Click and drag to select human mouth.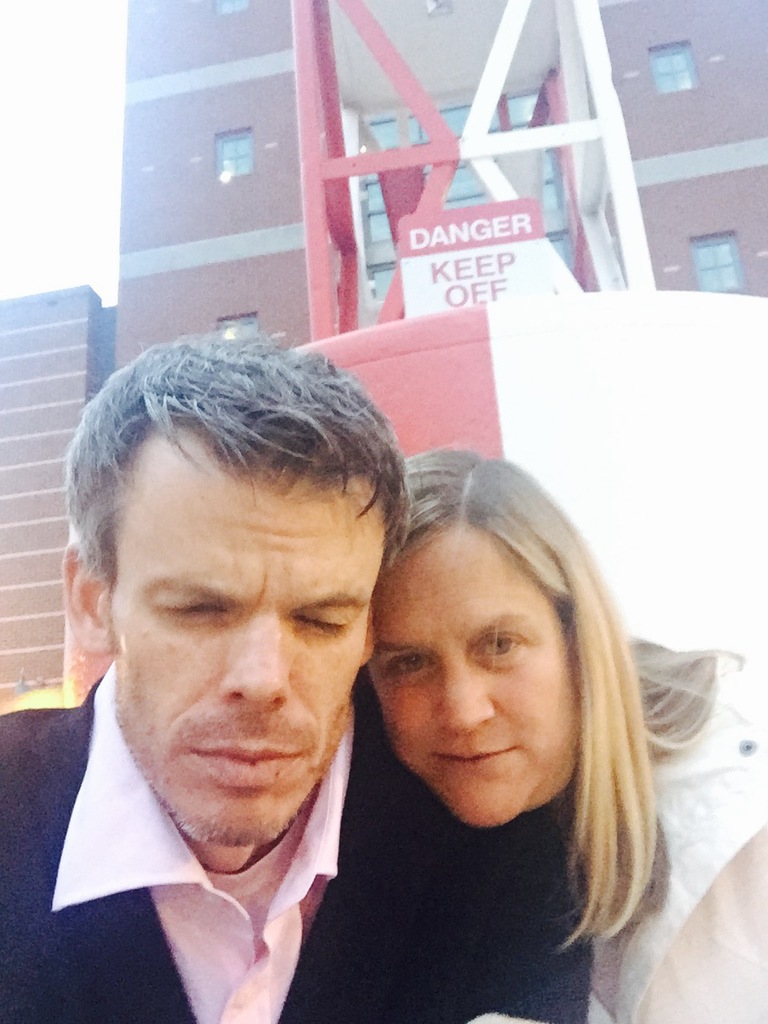
Selection: [x1=172, y1=712, x2=295, y2=788].
